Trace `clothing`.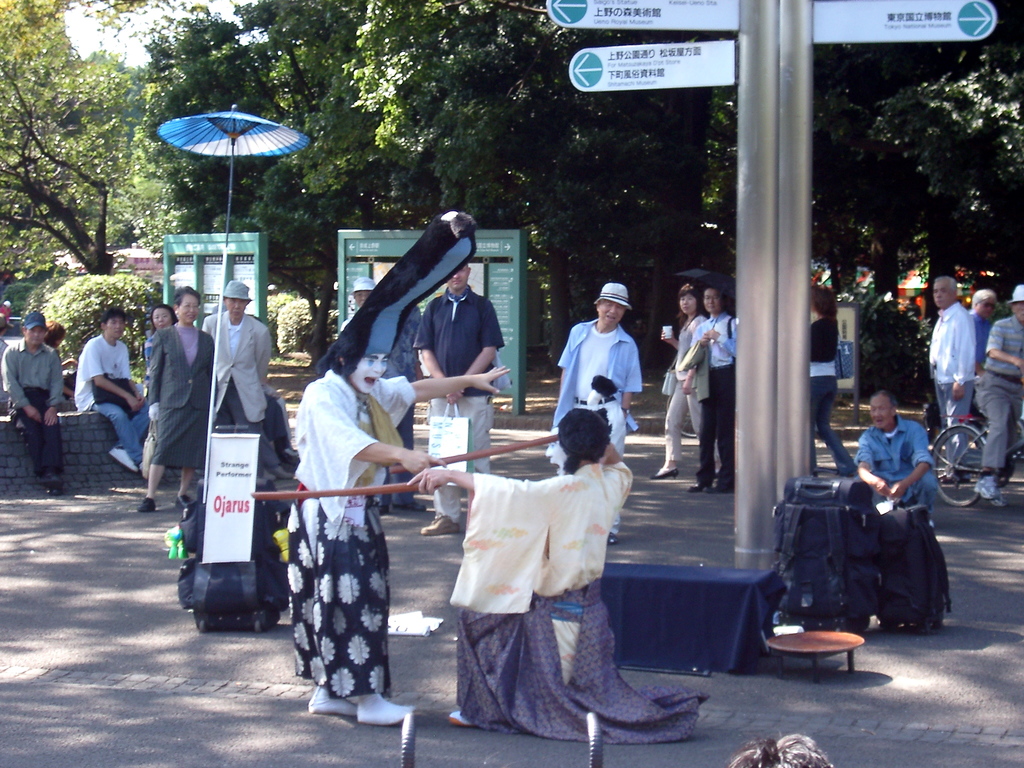
Traced to 558:316:641:454.
